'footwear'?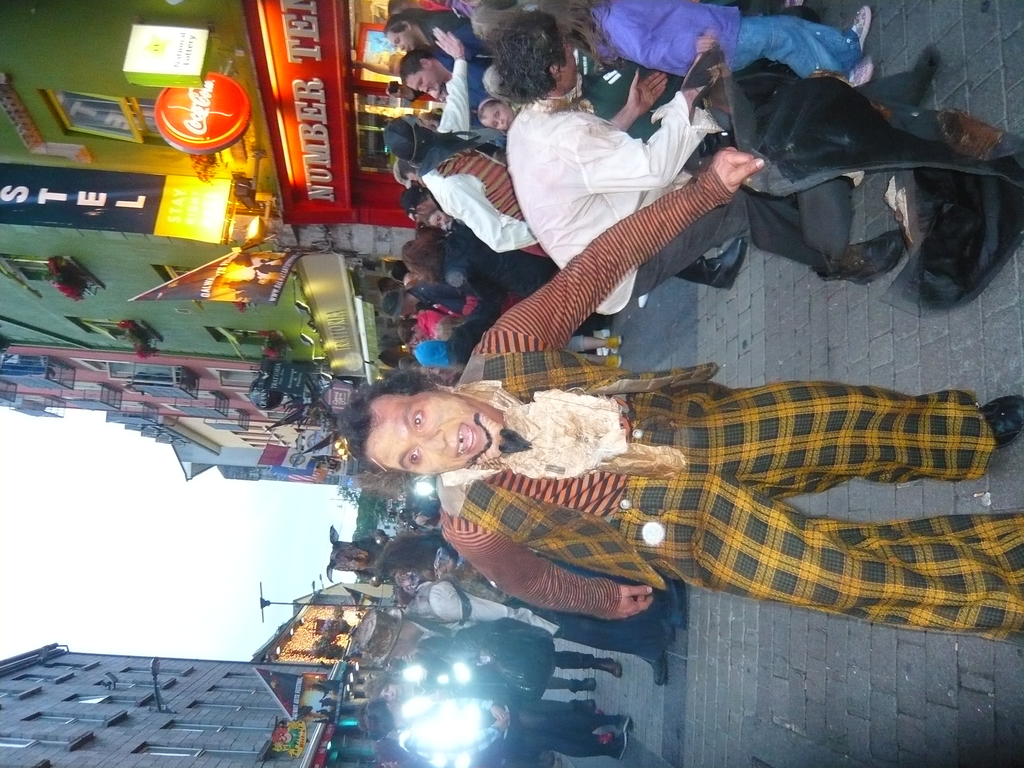
x1=852 y1=5 x2=872 y2=57
